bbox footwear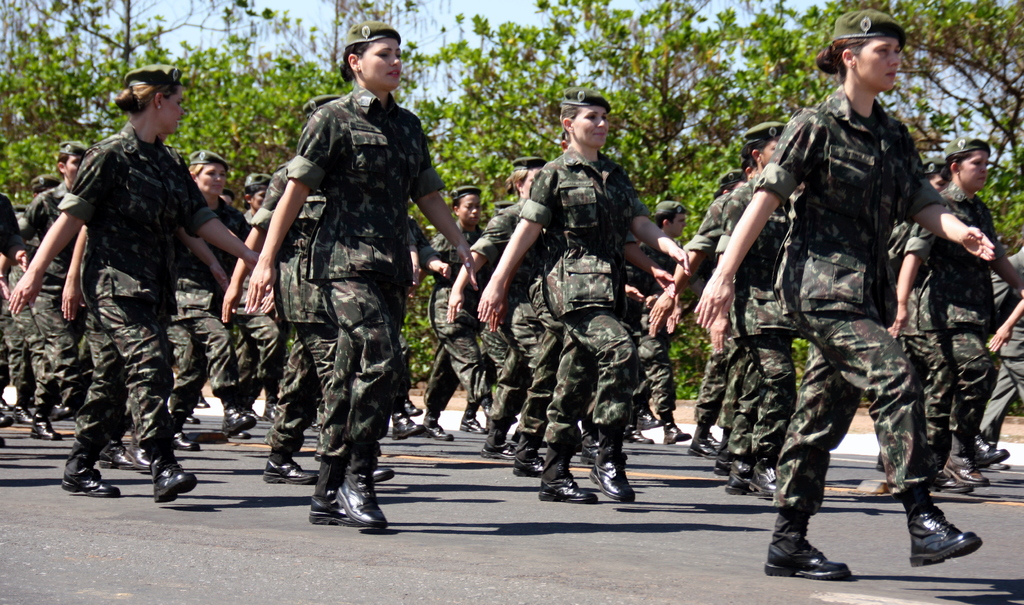
{"left": 61, "top": 438, "right": 125, "bottom": 498}
